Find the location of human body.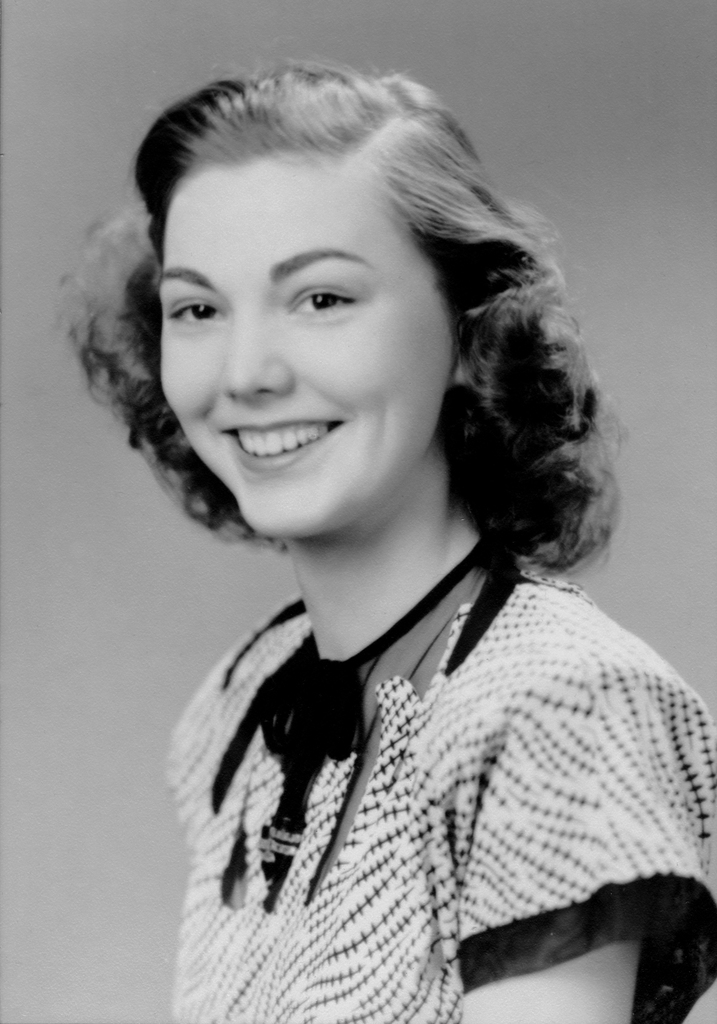
Location: box(92, 93, 693, 1000).
